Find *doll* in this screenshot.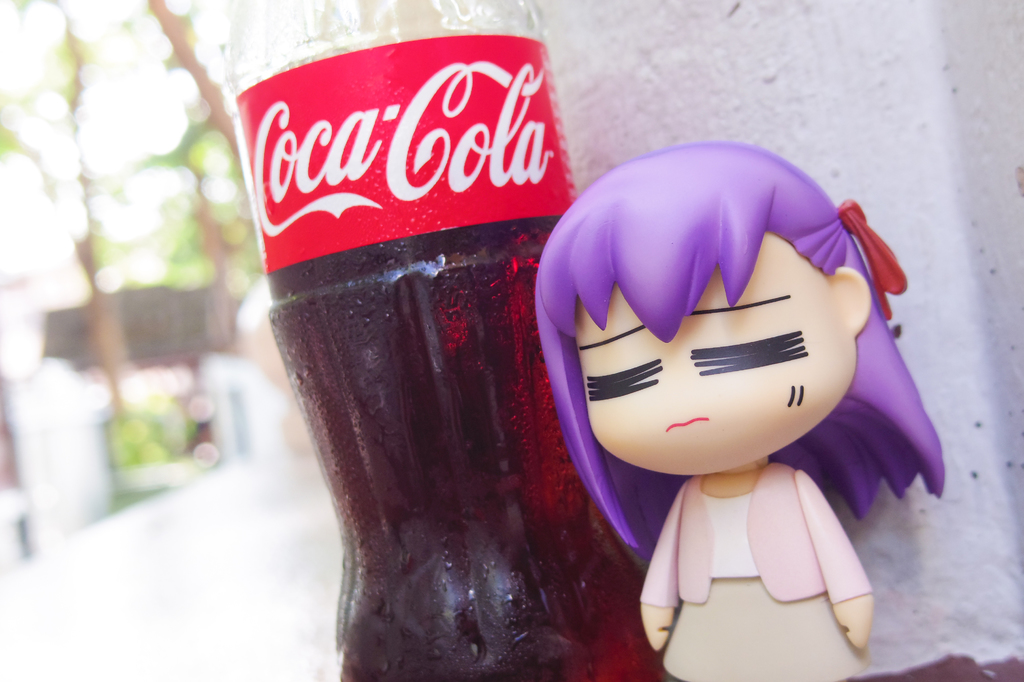
The bounding box for *doll* is x1=527 y1=137 x2=927 y2=644.
